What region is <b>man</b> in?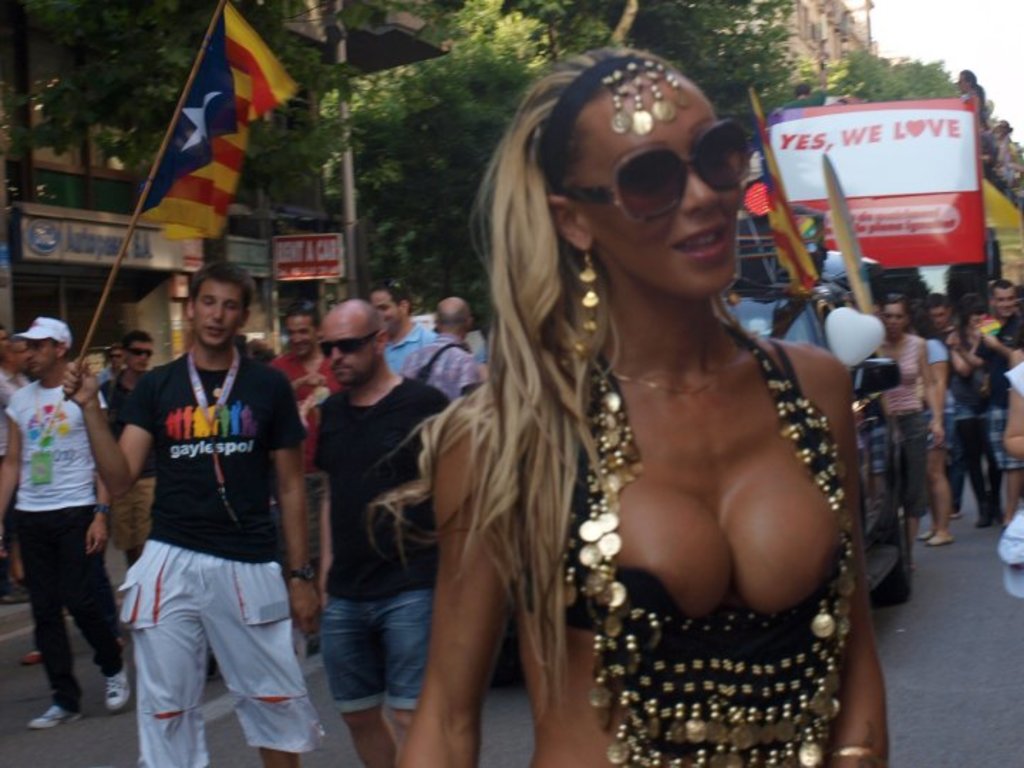
[61,259,311,767].
